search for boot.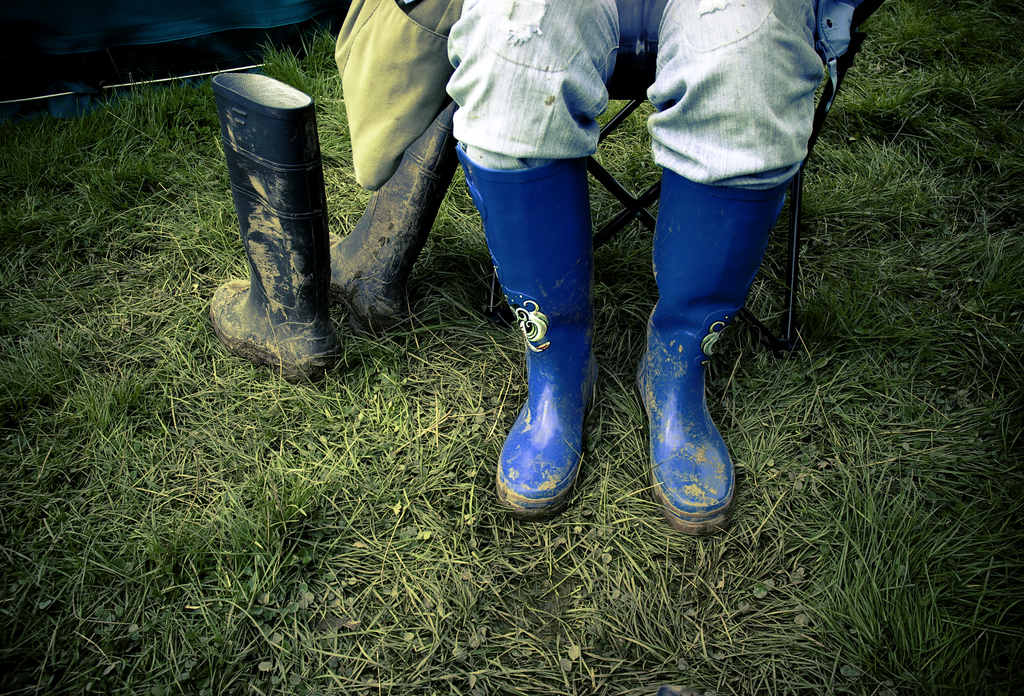
Found at Rect(209, 70, 341, 379).
